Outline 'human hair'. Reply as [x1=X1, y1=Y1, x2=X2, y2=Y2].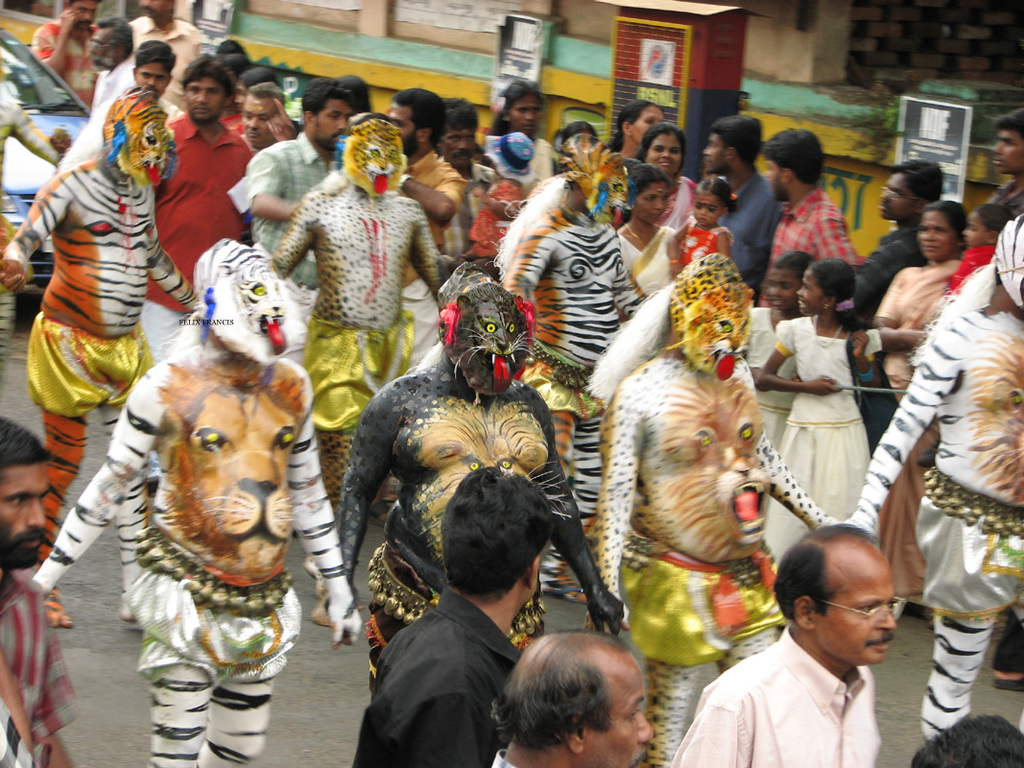
[x1=974, y1=202, x2=1014, y2=231].
